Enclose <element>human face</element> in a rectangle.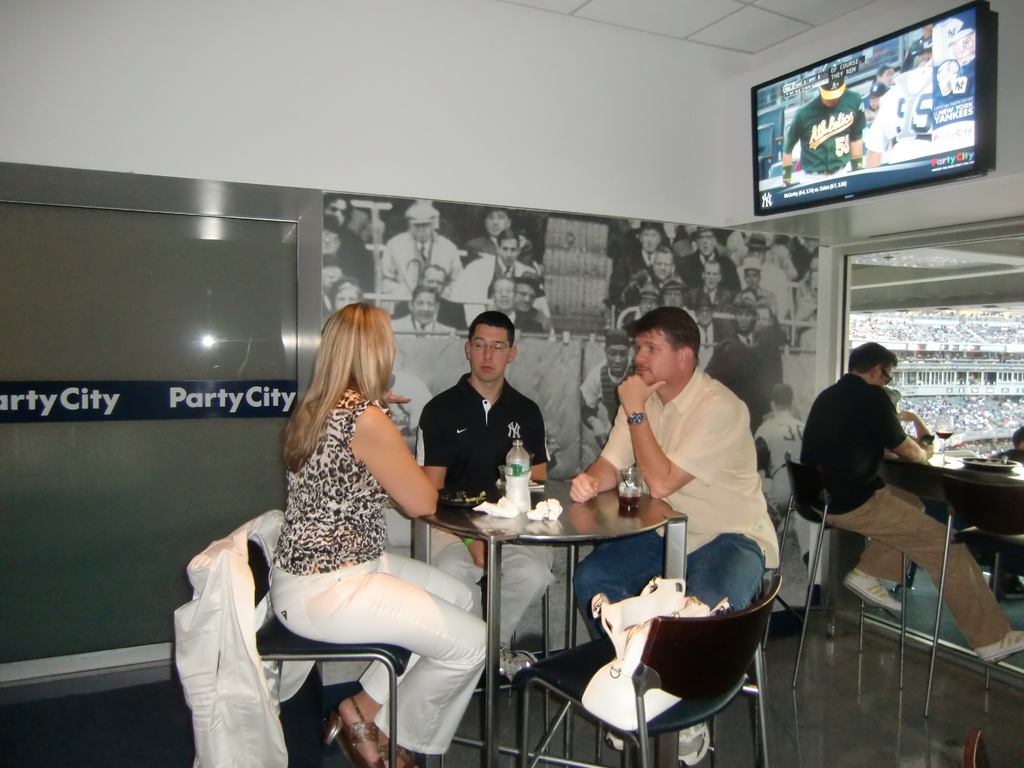
<region>636, 331, 684, 383</region>.
